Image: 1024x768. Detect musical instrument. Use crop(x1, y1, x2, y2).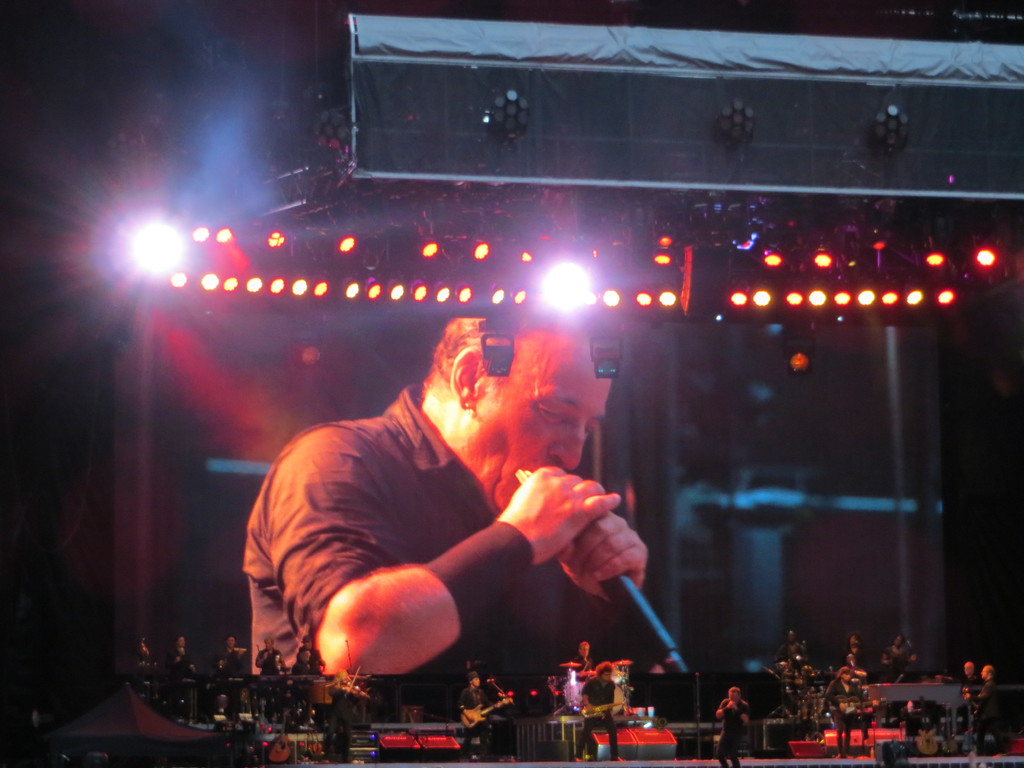
crop(461, 687, 518, 735).
